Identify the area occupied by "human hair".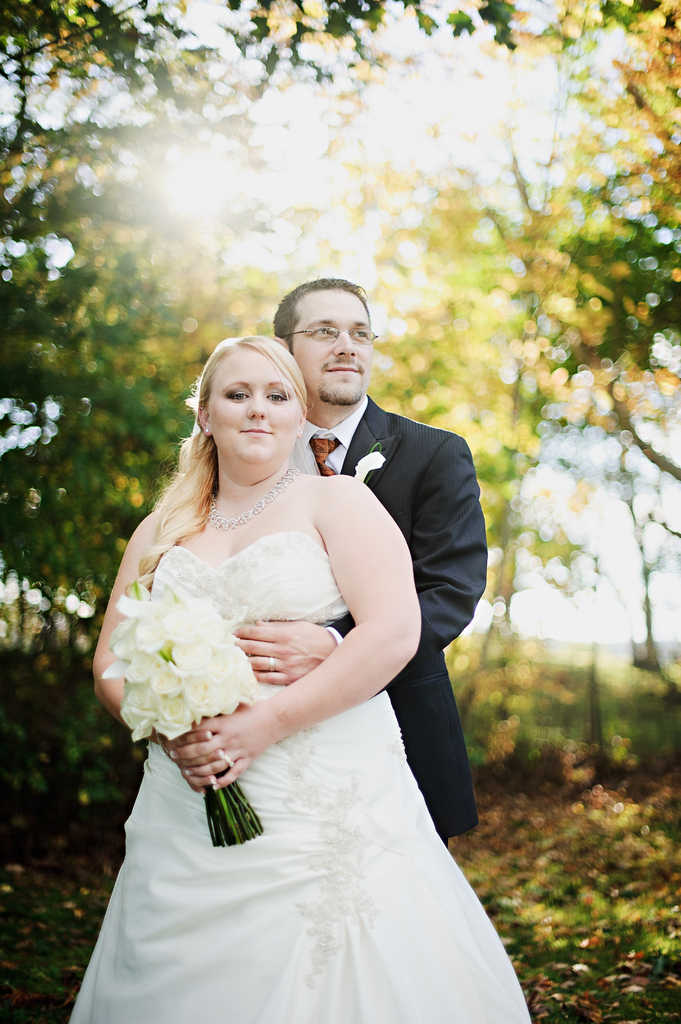
Area: [126, 328, 317, 588].
